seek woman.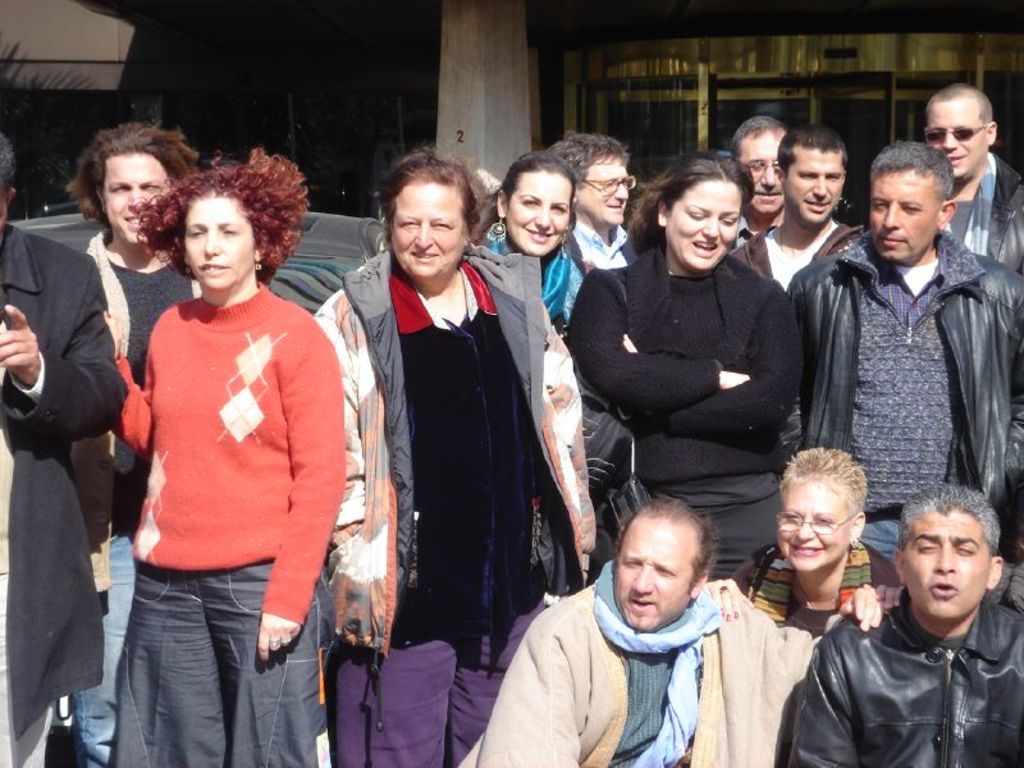
BBox(319, 146, 594, 767).
